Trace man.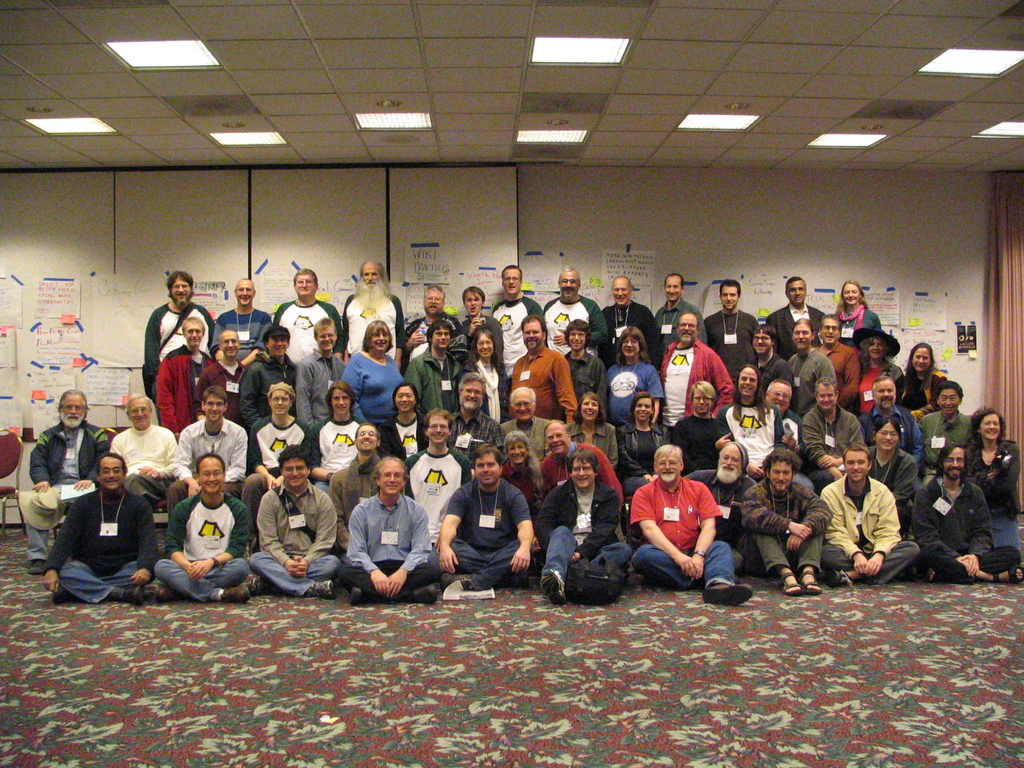
Traced to <region>401, 285, 458, 364</region>.
